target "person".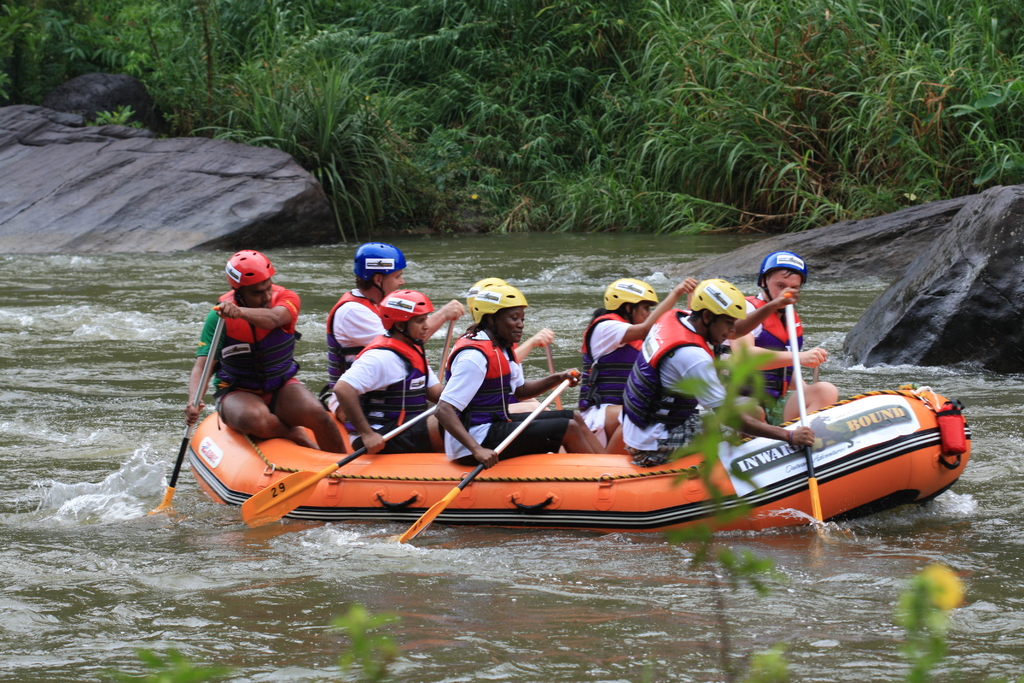
Target region: bbox=(415, 277, 601, 465).
